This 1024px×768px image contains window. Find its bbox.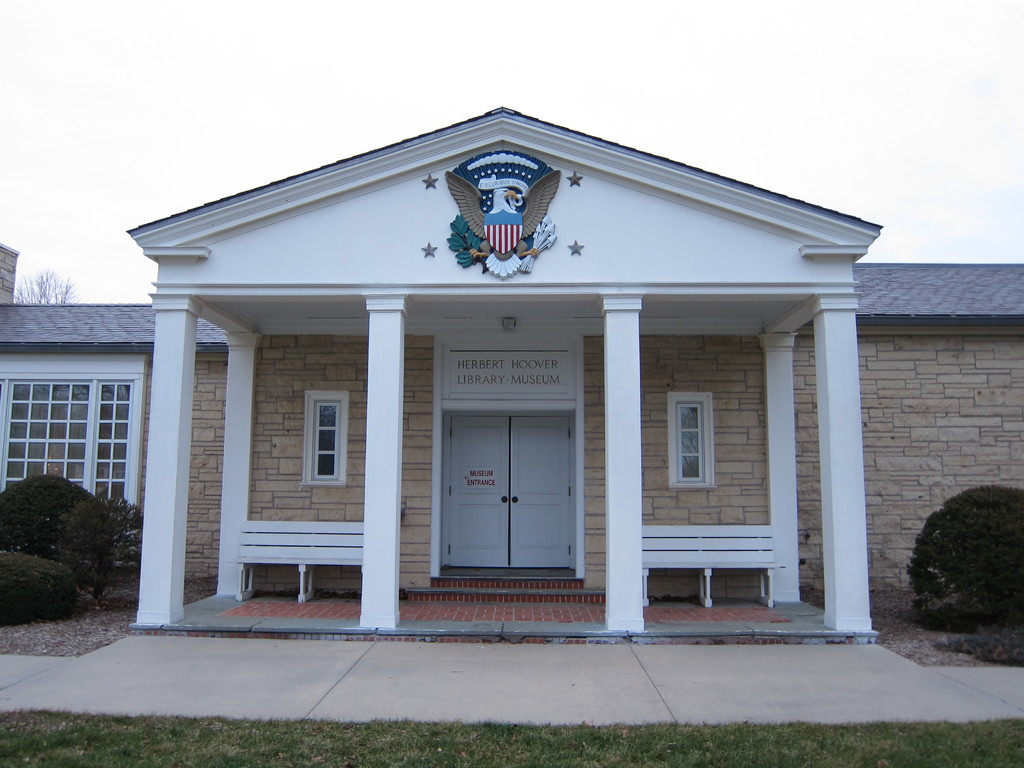
pyautogui.locateOnScreen(319, 407, 340, 475).
